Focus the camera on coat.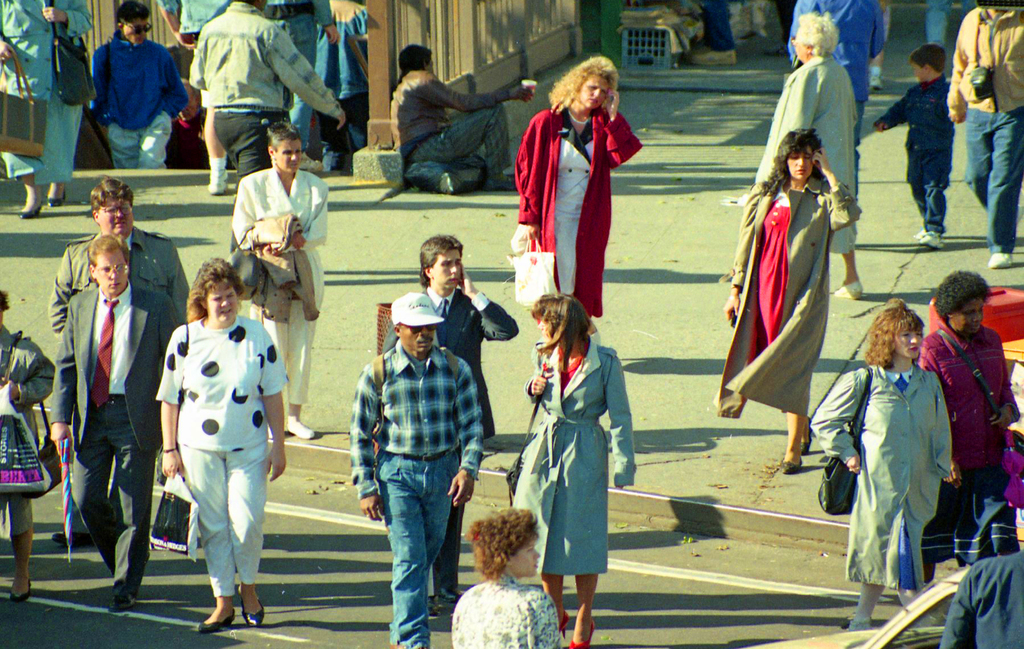
Focus region: region(755, 55, 862, 243).
